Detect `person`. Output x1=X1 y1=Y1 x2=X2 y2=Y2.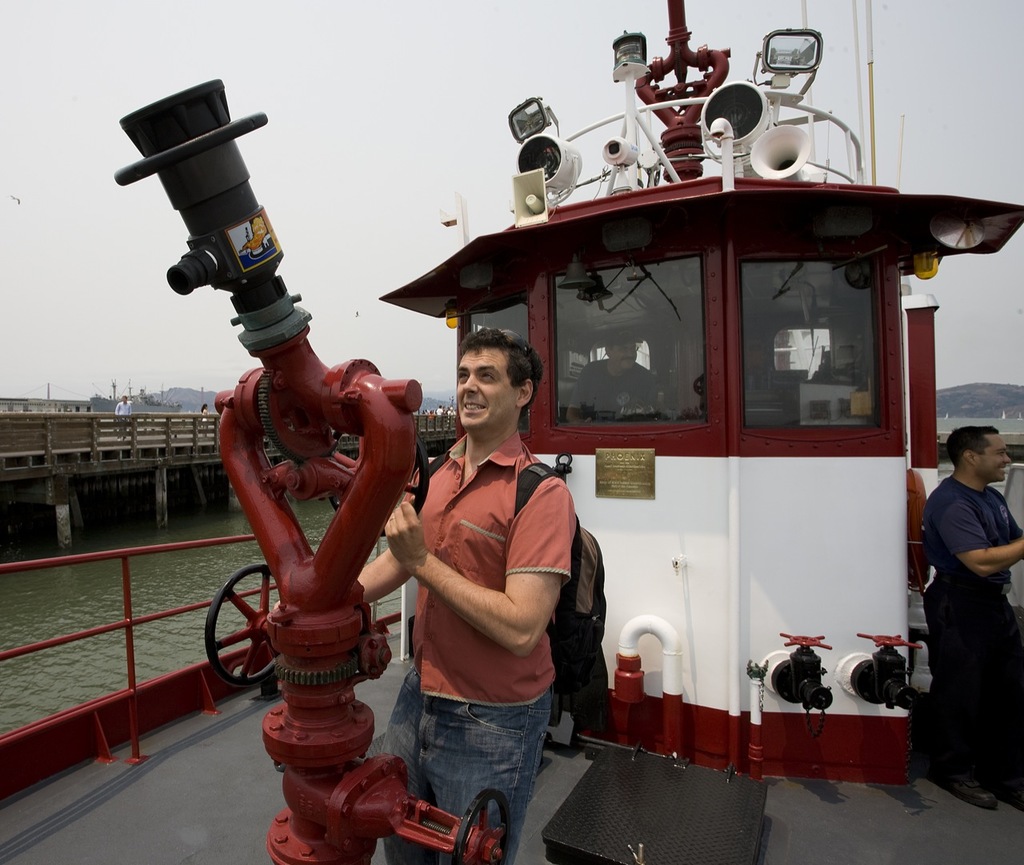
x1=322 y1=342 x2=562 y2=851.
